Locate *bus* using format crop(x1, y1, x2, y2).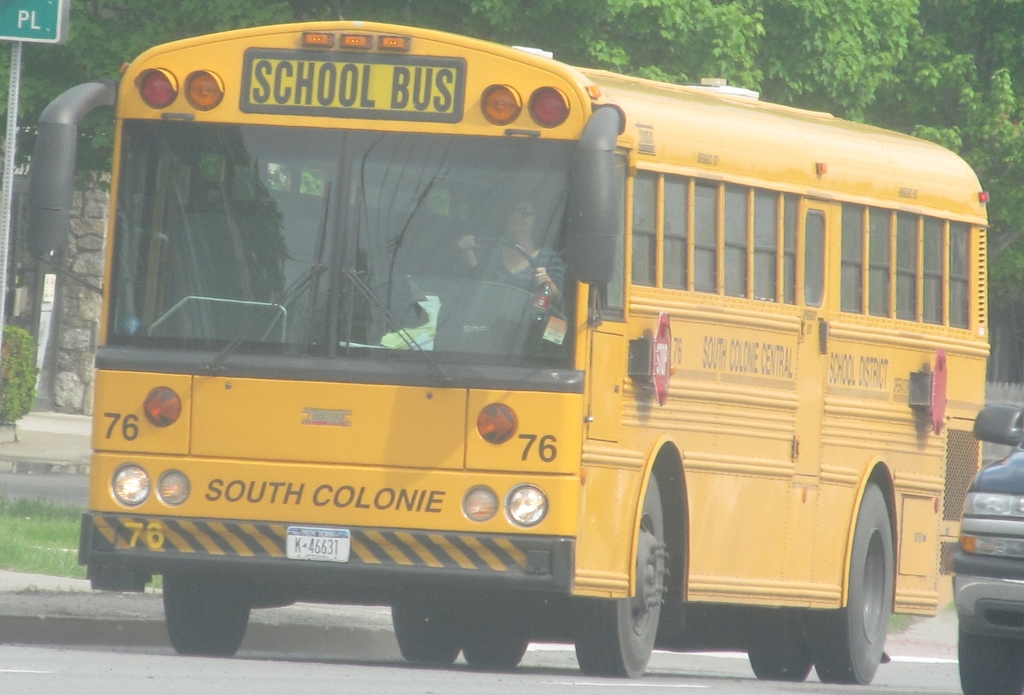
crop(25, 18, 993, 687).
